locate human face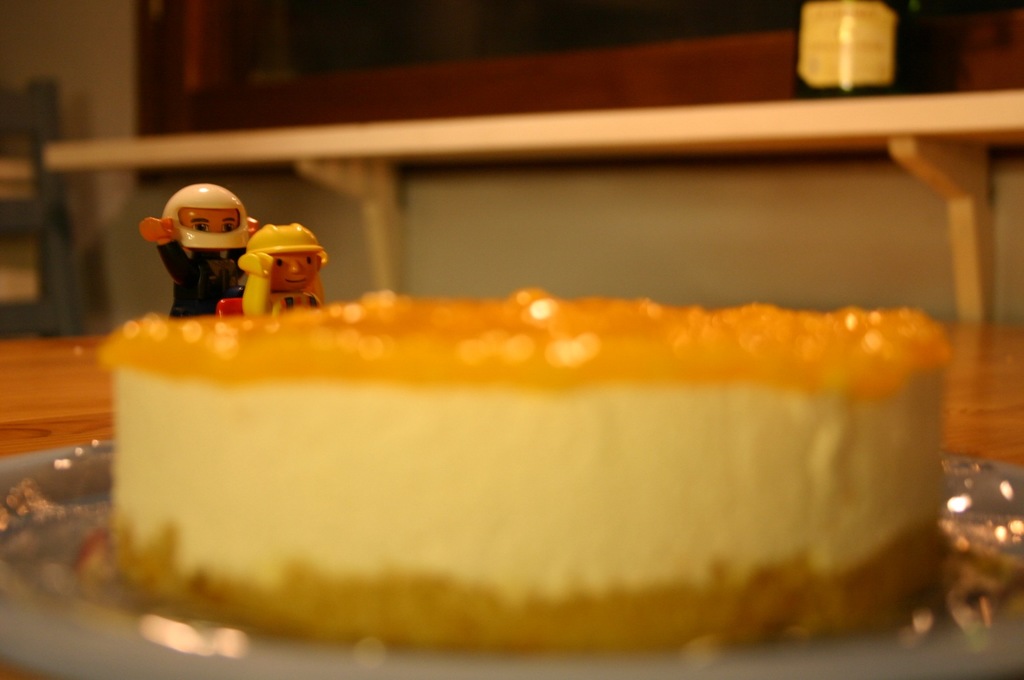
crop(272, 251, 319, 296)
